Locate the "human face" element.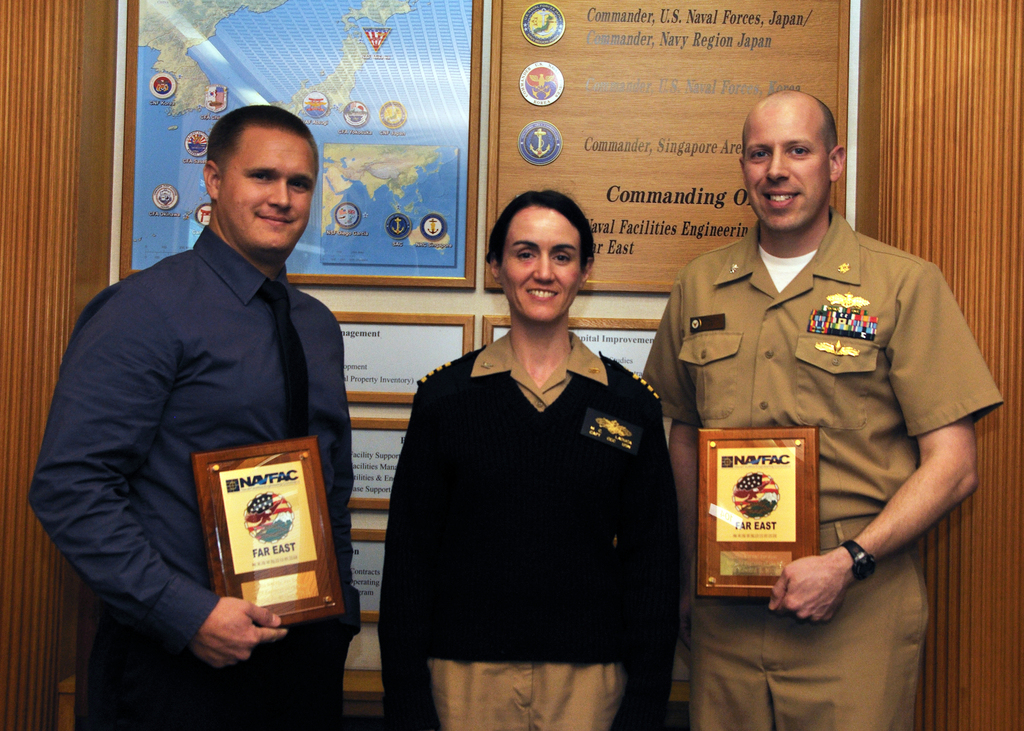
Element bbox: <box>214,128,314,255</box>.
